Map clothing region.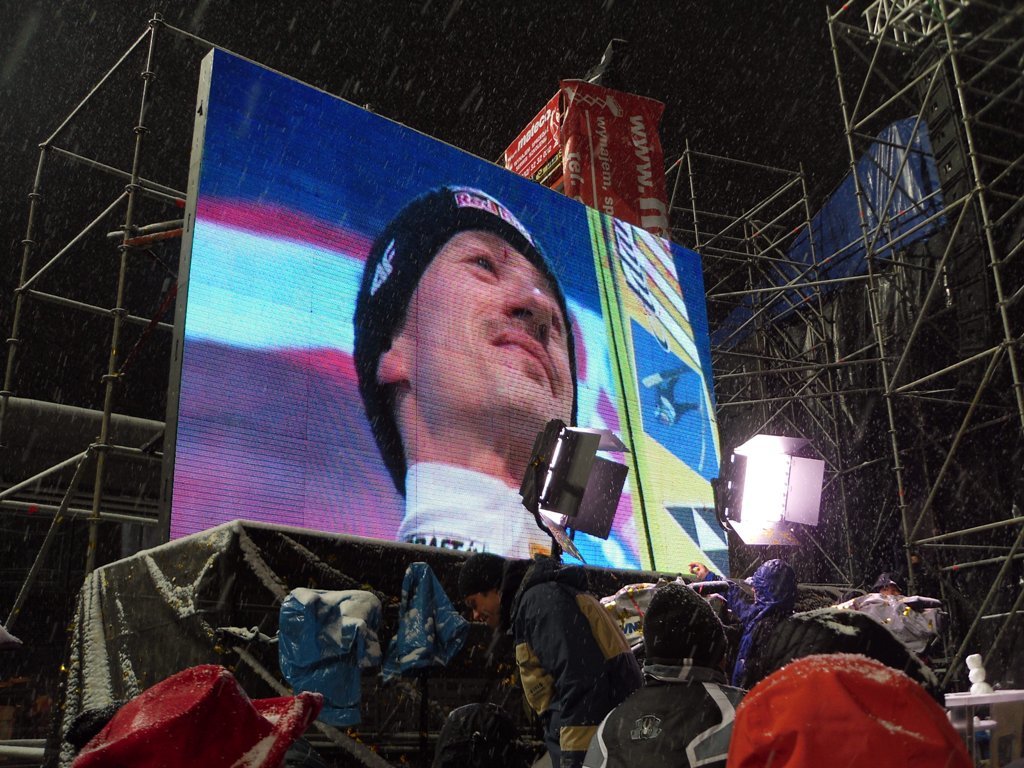
Mapped to [489,567,622,767].
